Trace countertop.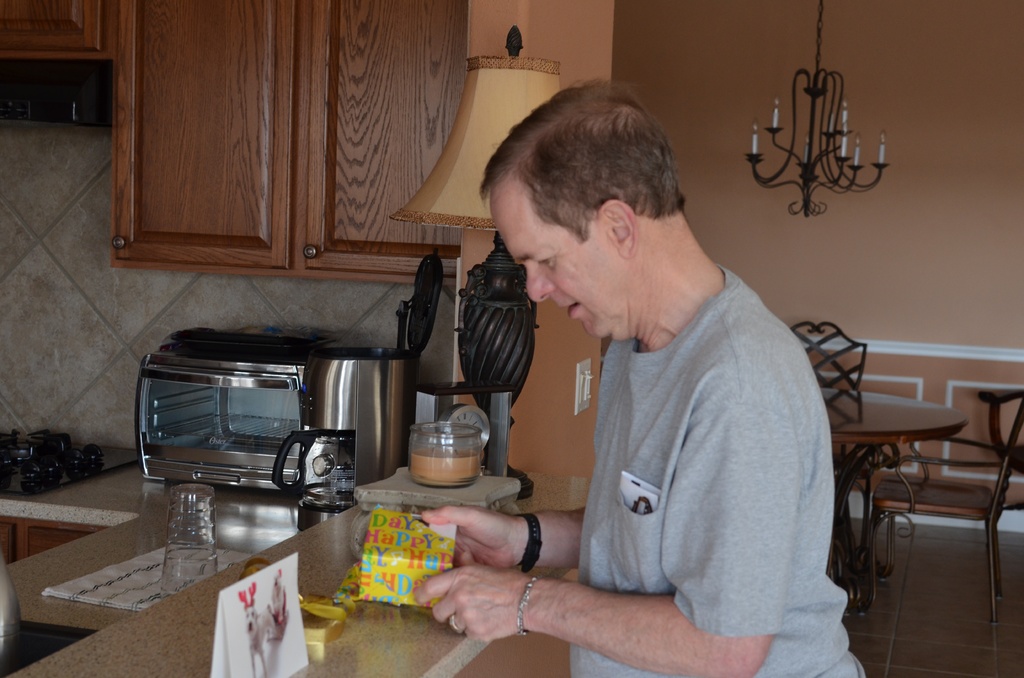
Traced to BBox(0, 460, 305, 633).
